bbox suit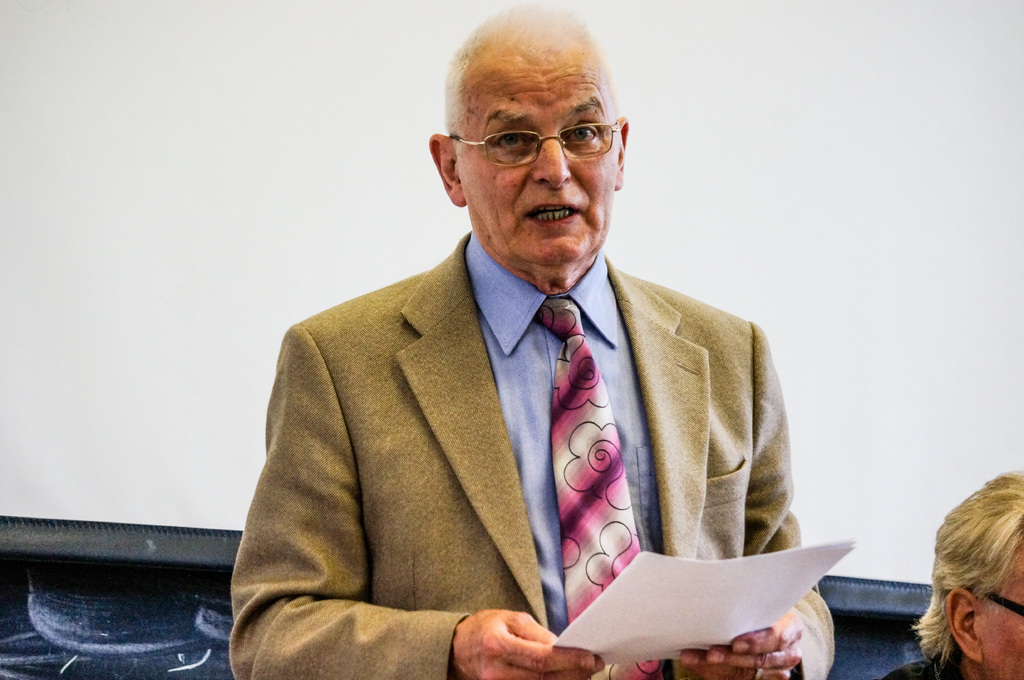
{"left": 250, "top": 193, "right": 815, "bottom": 663}
